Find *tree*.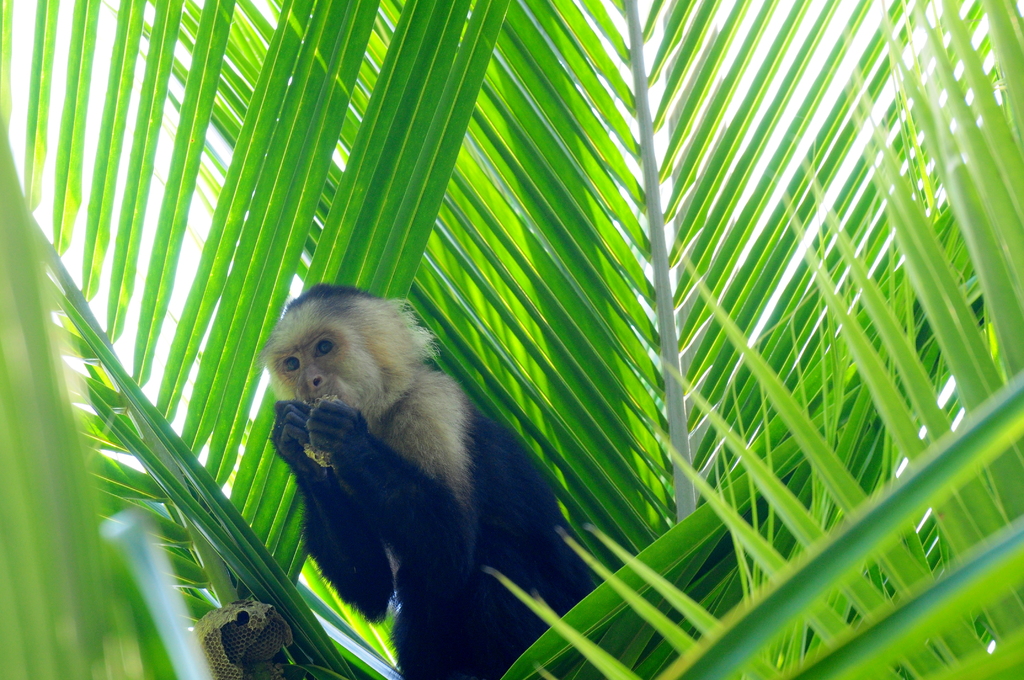
[left=0, top=0, right=1023, bottom=679].
